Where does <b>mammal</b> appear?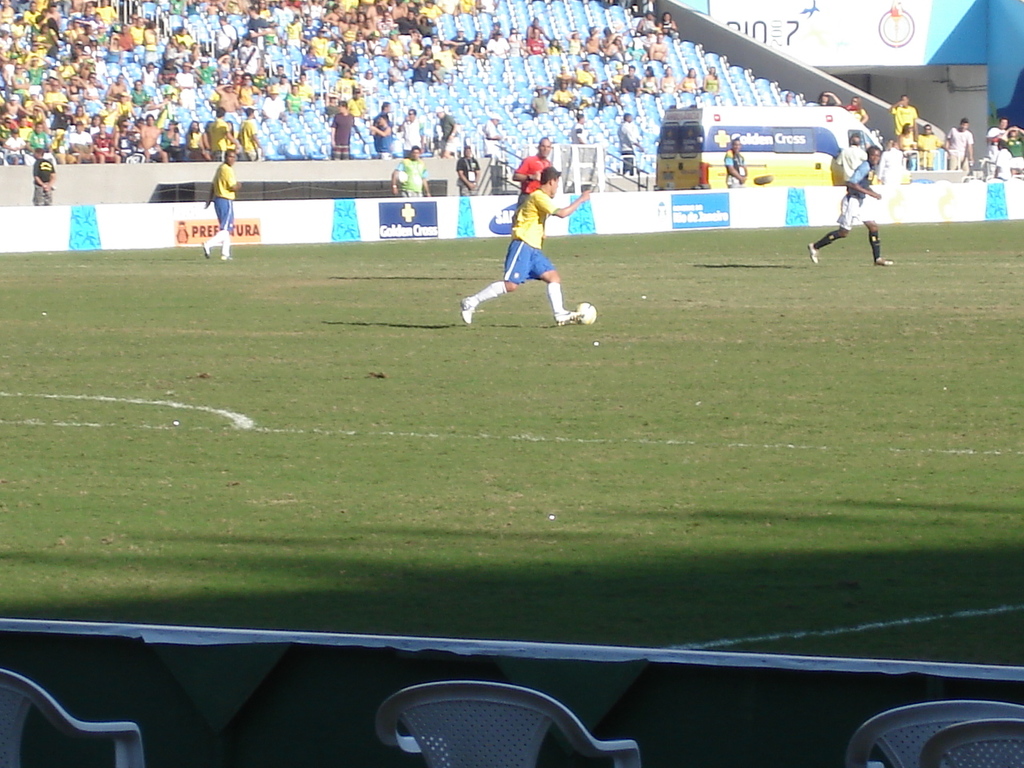
Appears at {"left": 398, "top": 107, "right": 420, "bottom": 154}.
